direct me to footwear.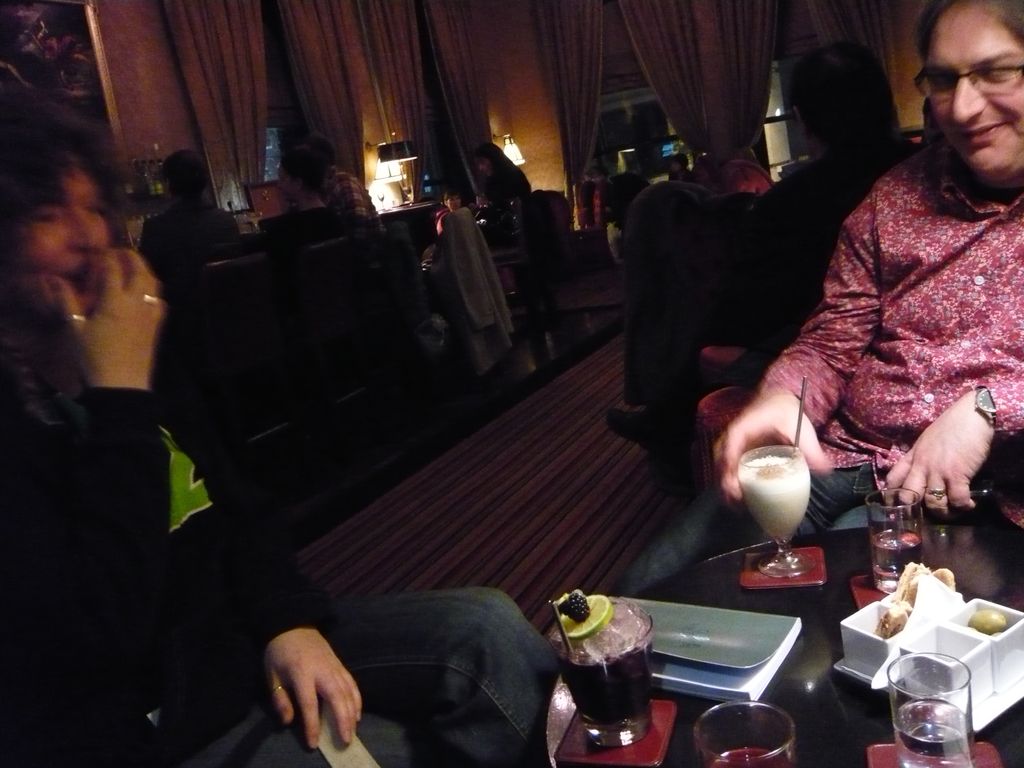
Direction: <bbox>610, 408, 658, 432</bbox>.
